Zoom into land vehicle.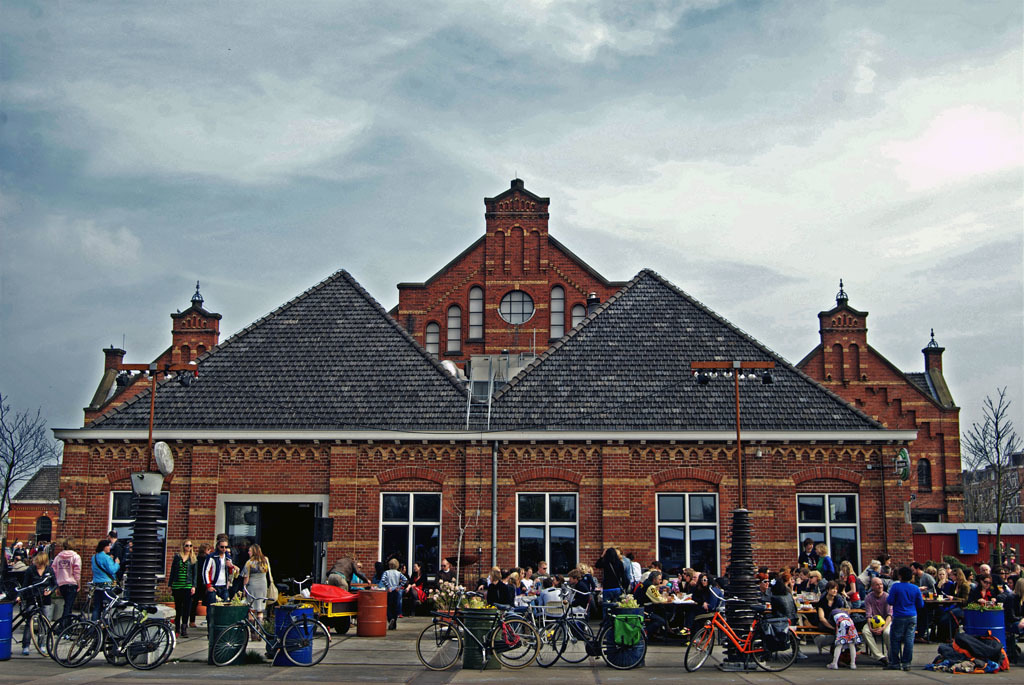
Zoom target: (left=208, top=582, right=332, bottom=670).
